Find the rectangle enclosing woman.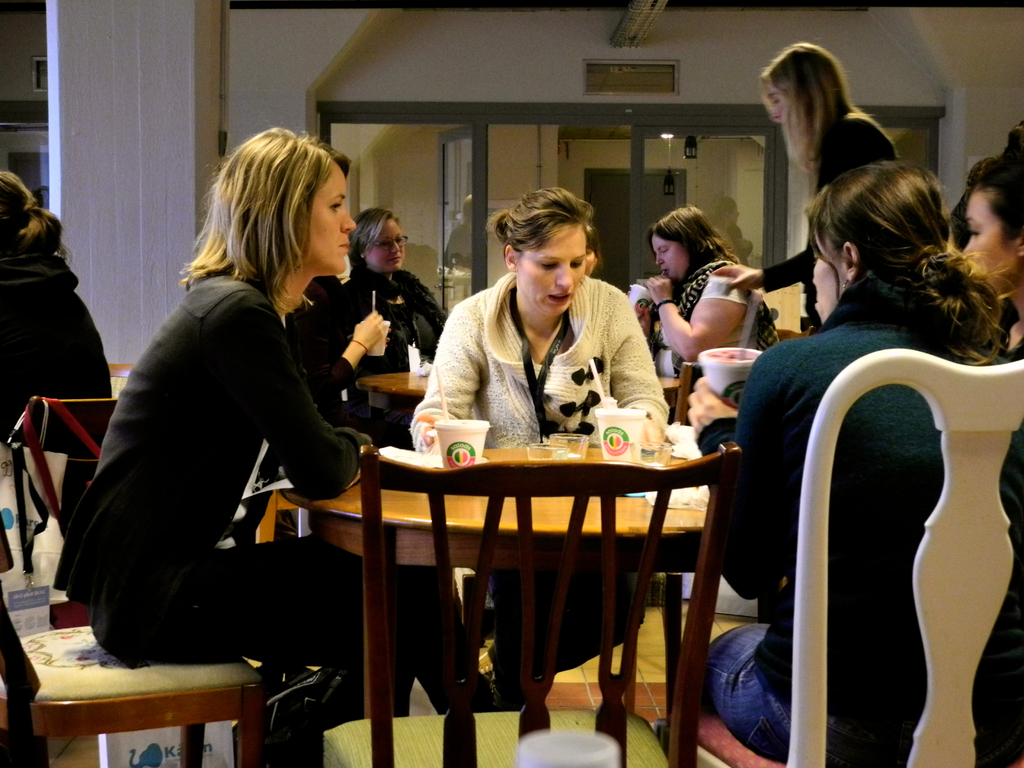
740,140,1004,747.
